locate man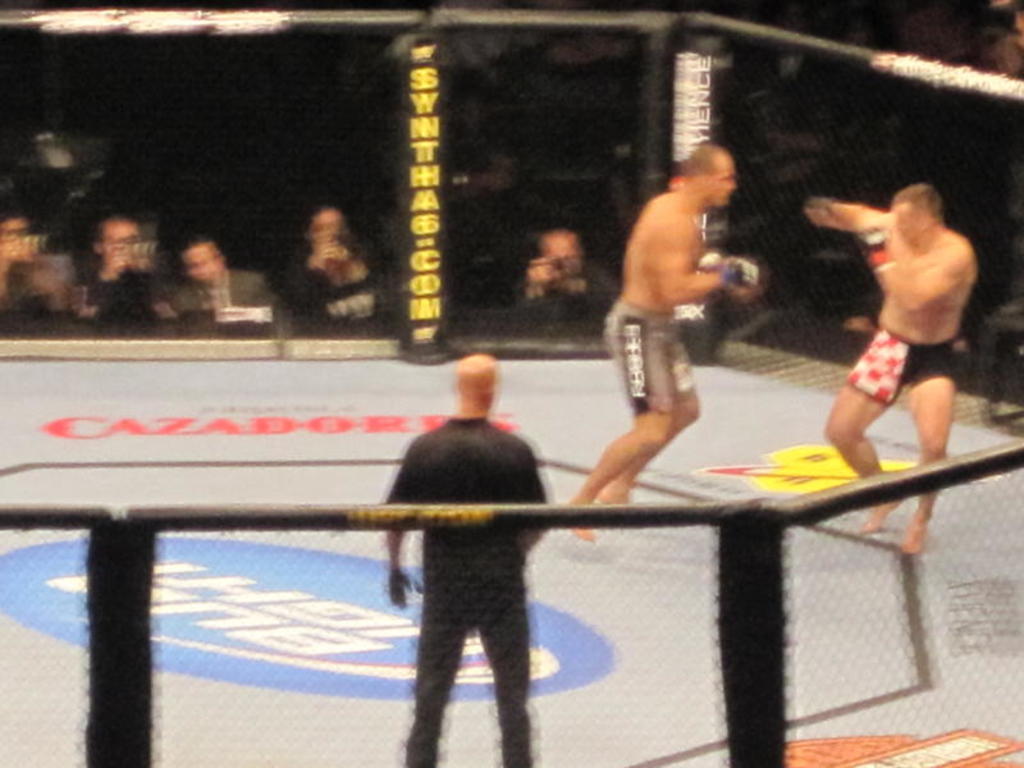
left=507, top=227, right=605, bottom=307
